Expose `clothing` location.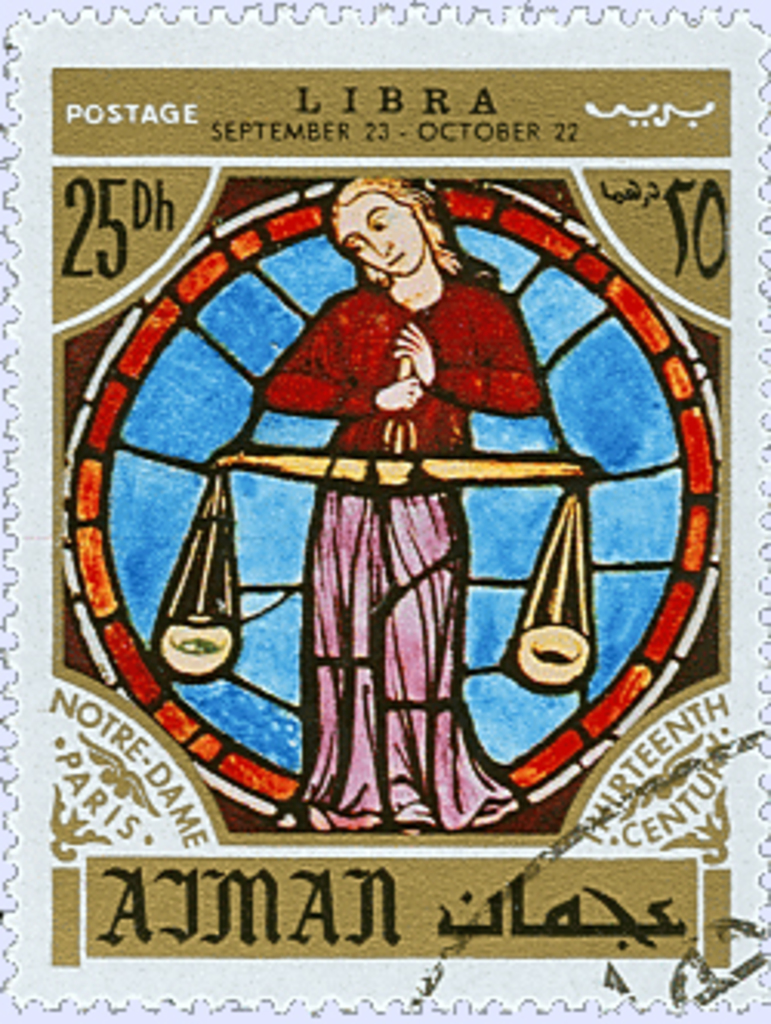
Exposed at detection(259, 265, 552, 833).
